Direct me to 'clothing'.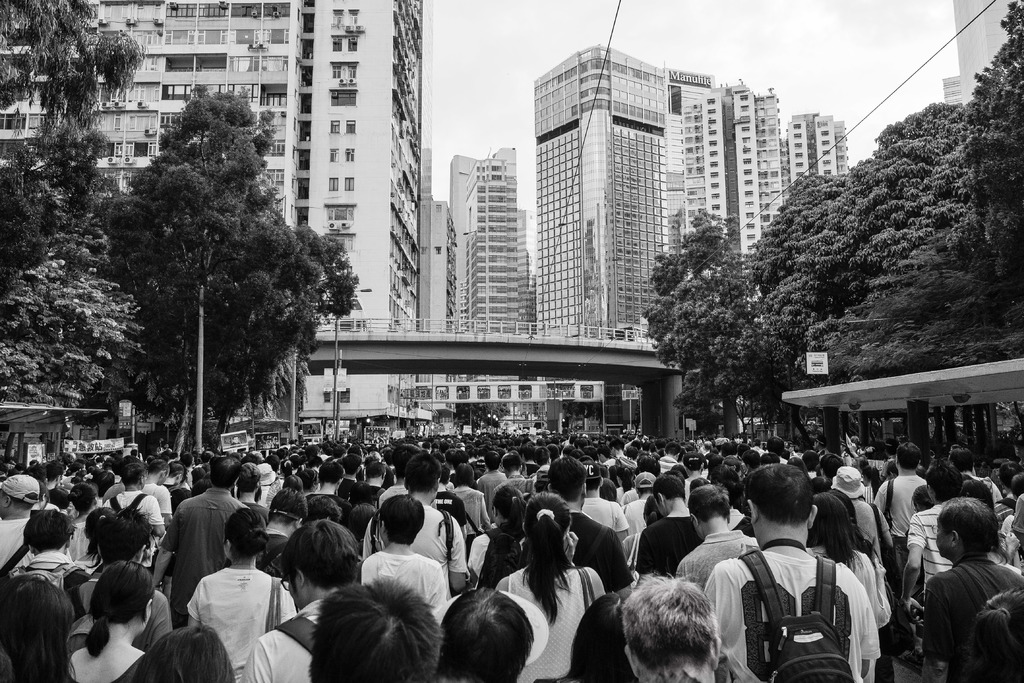
Direction: {"x1": 502, "y1": 474, "x2": 531, "y2": 507}.
